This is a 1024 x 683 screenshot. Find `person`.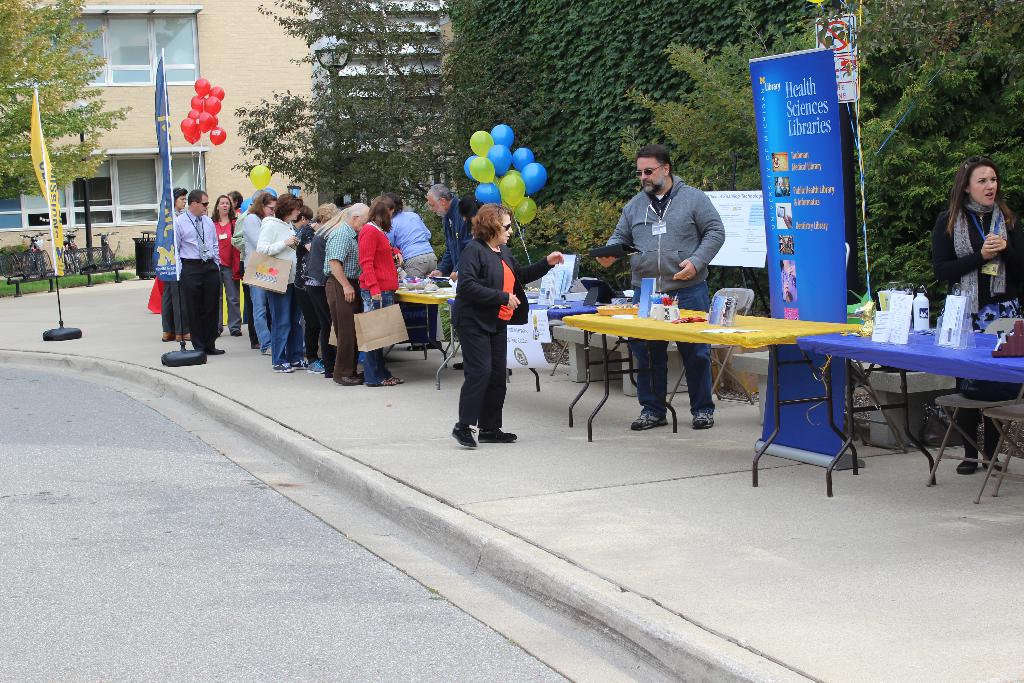
Bounding box: l=232, t=189, r=247, b=225.
